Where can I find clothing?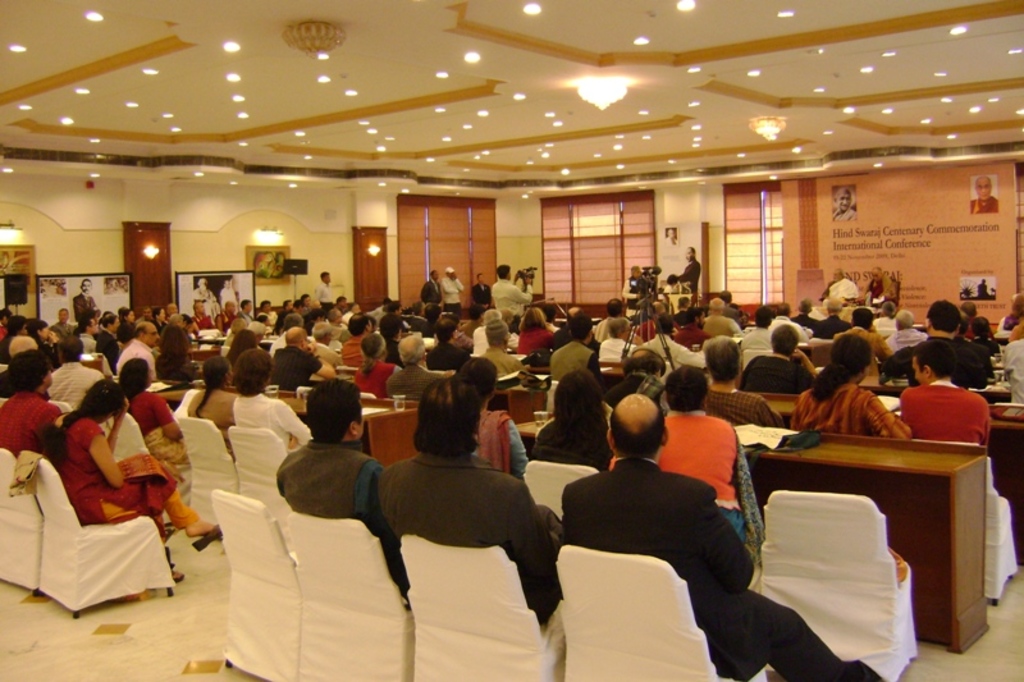
You can find it at <bbox>489, 274, 532, 315</bbox>.
